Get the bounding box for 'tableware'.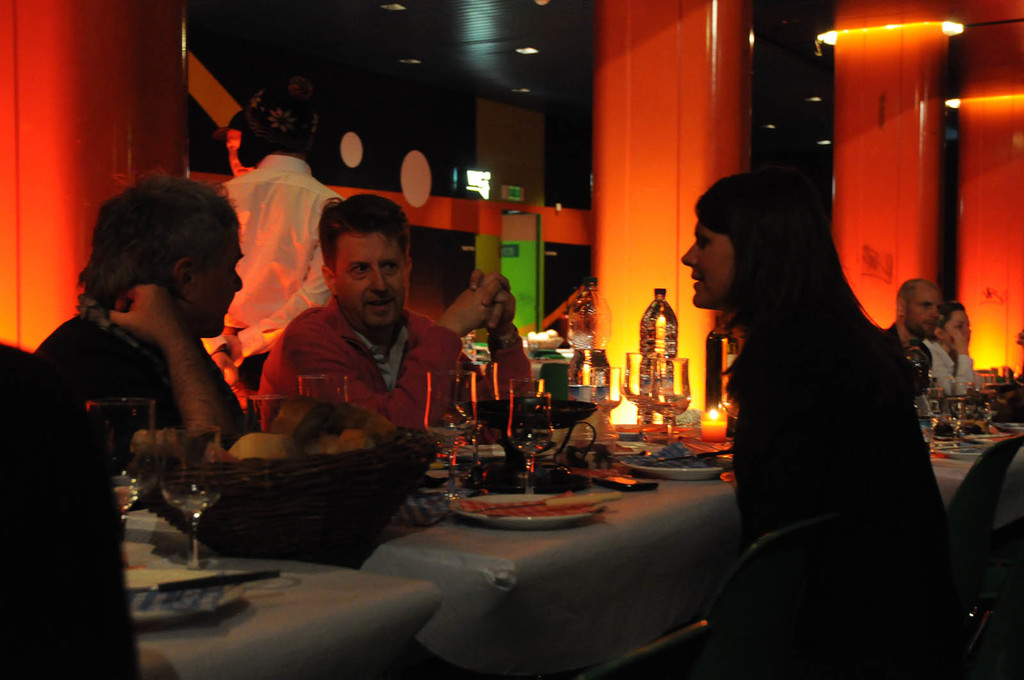
box(244, 390, 289, 441).
